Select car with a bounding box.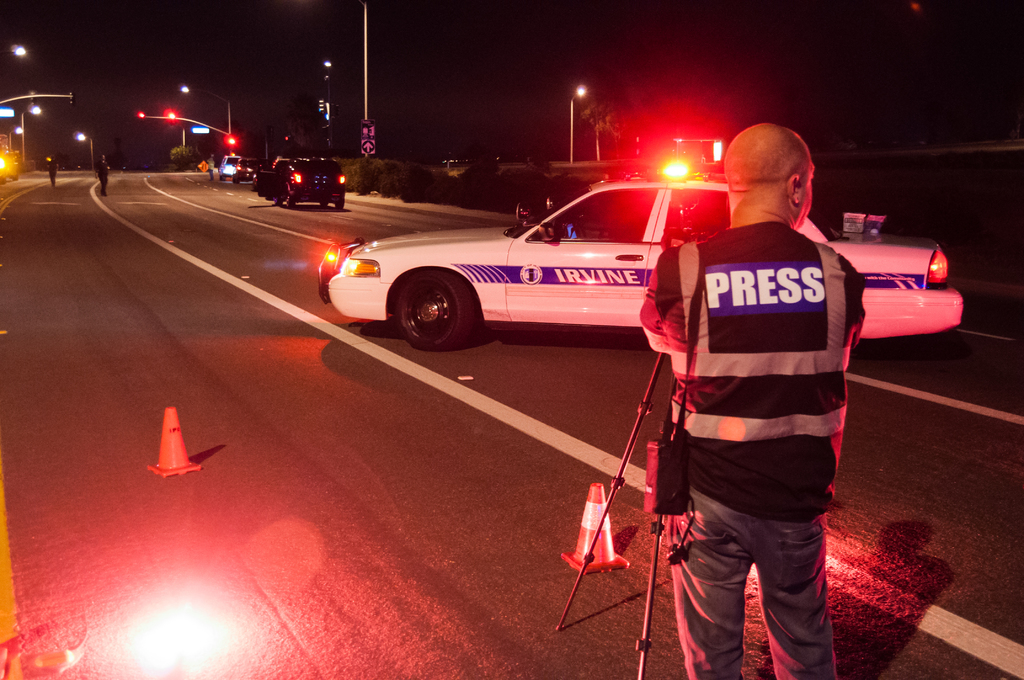
BBox(269, 158, 344, 211).
